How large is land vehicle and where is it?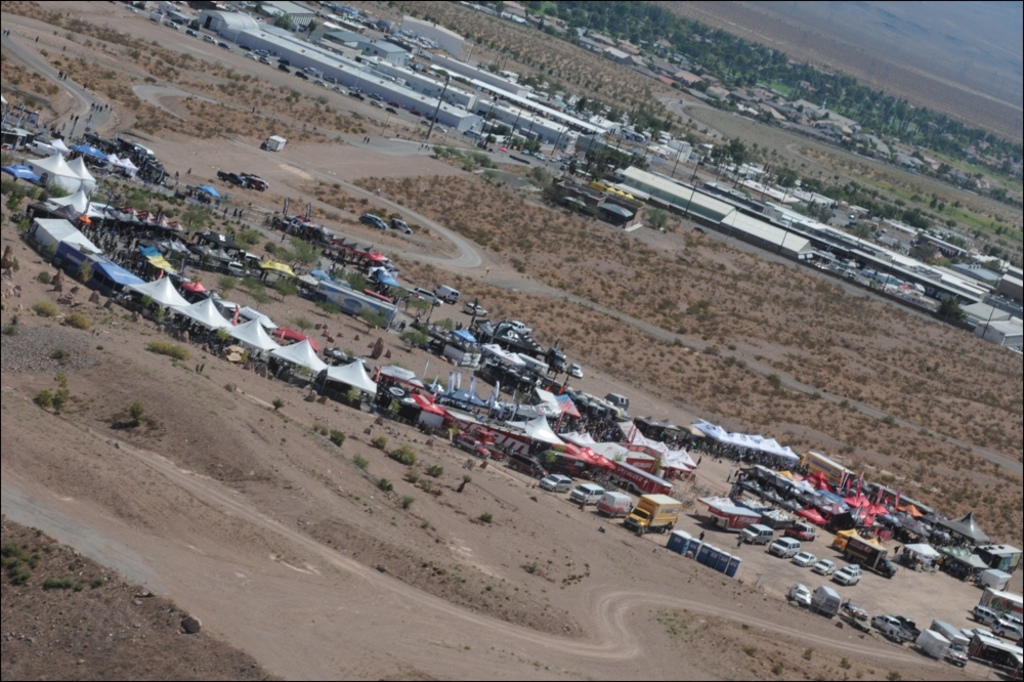
Bounding box: bbox(869, 616, 912, 645).
